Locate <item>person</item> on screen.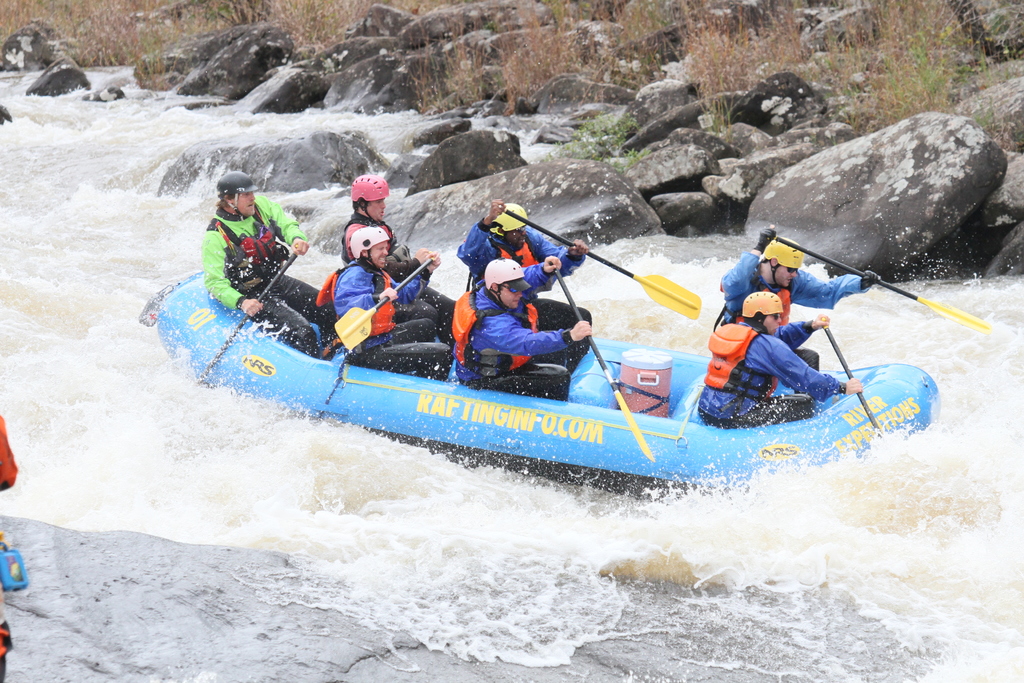
On screen at {"x1": 334, "y1": 167, "x2": 460, "y2": 342}.
